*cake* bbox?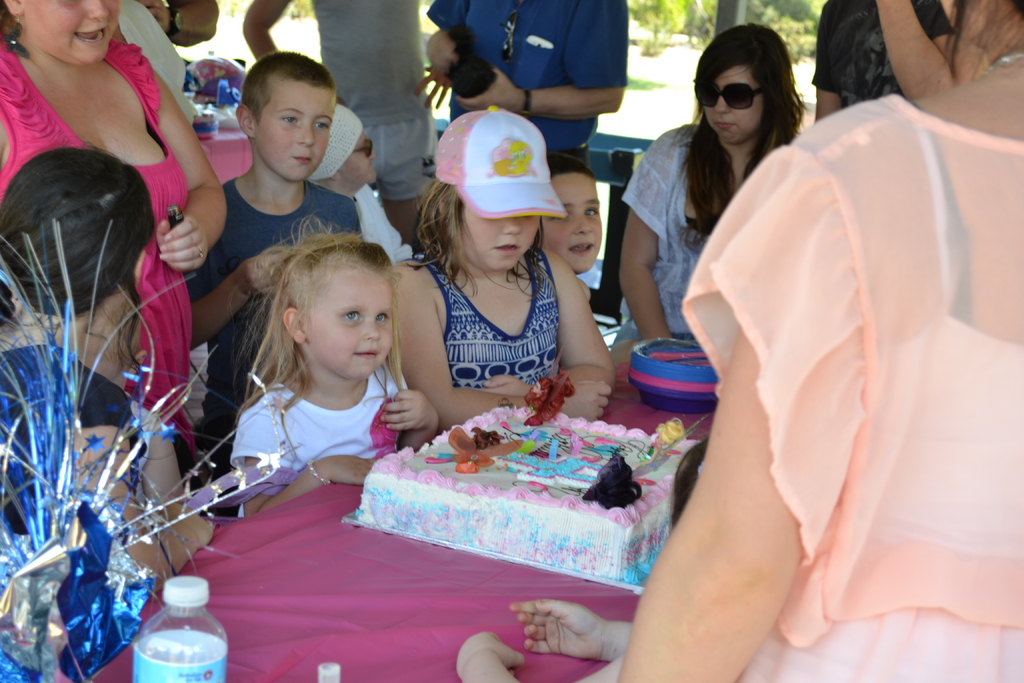
(left=342, top=404, right=698, bottom=591)
